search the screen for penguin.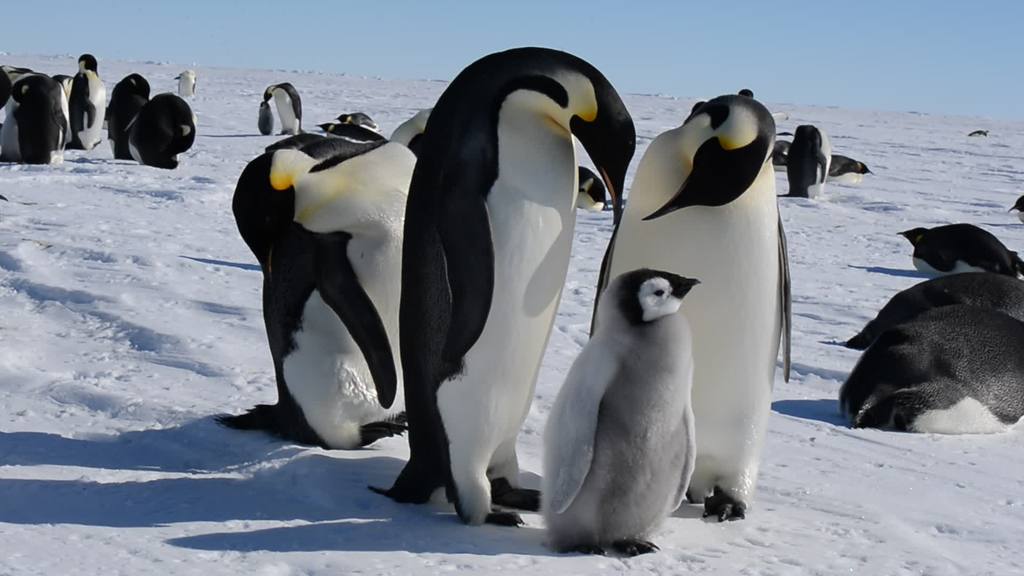
Found at [587, 93, 798, 524].
